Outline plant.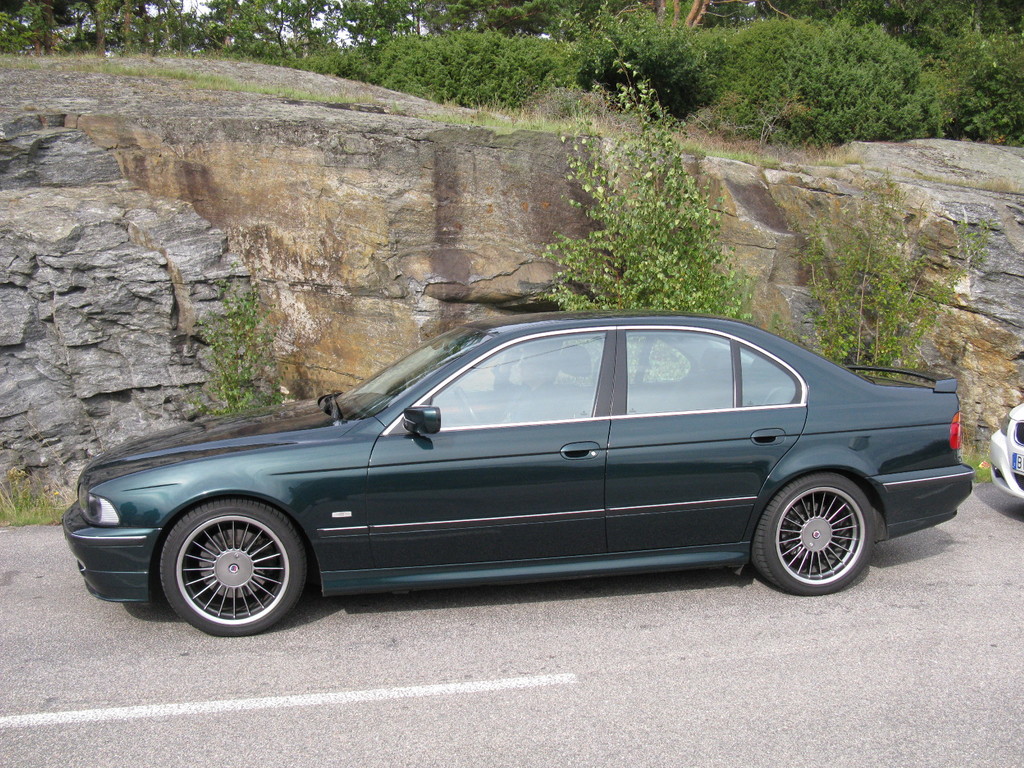
Outline: bbox=[543, 52, 763, 376].
